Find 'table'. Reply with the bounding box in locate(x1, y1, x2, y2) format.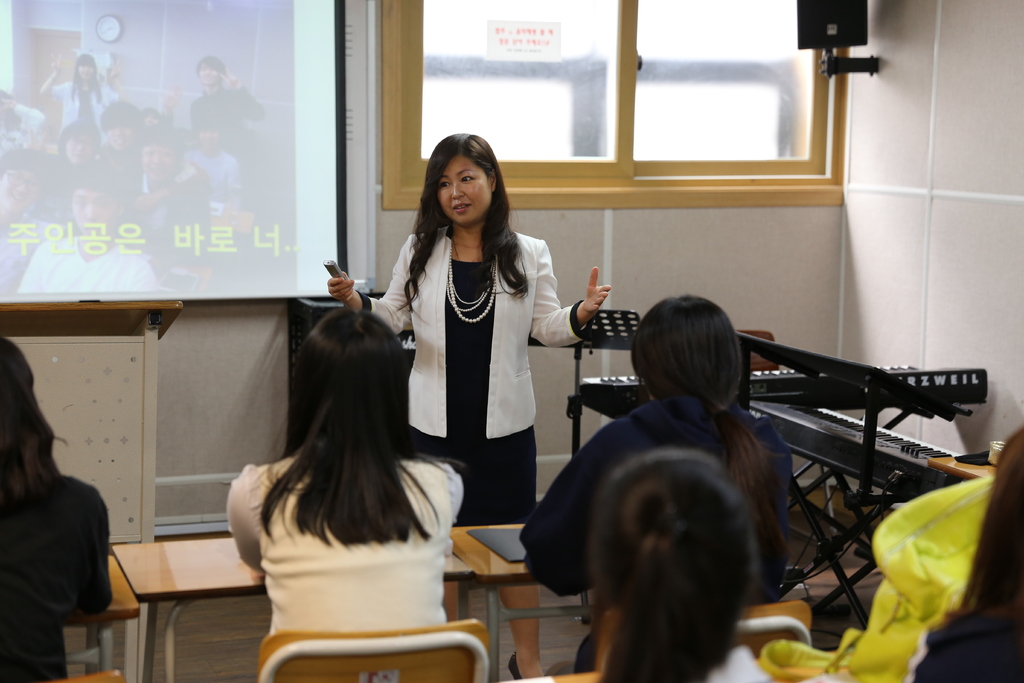
locate(929, 436, 1009, 477).
